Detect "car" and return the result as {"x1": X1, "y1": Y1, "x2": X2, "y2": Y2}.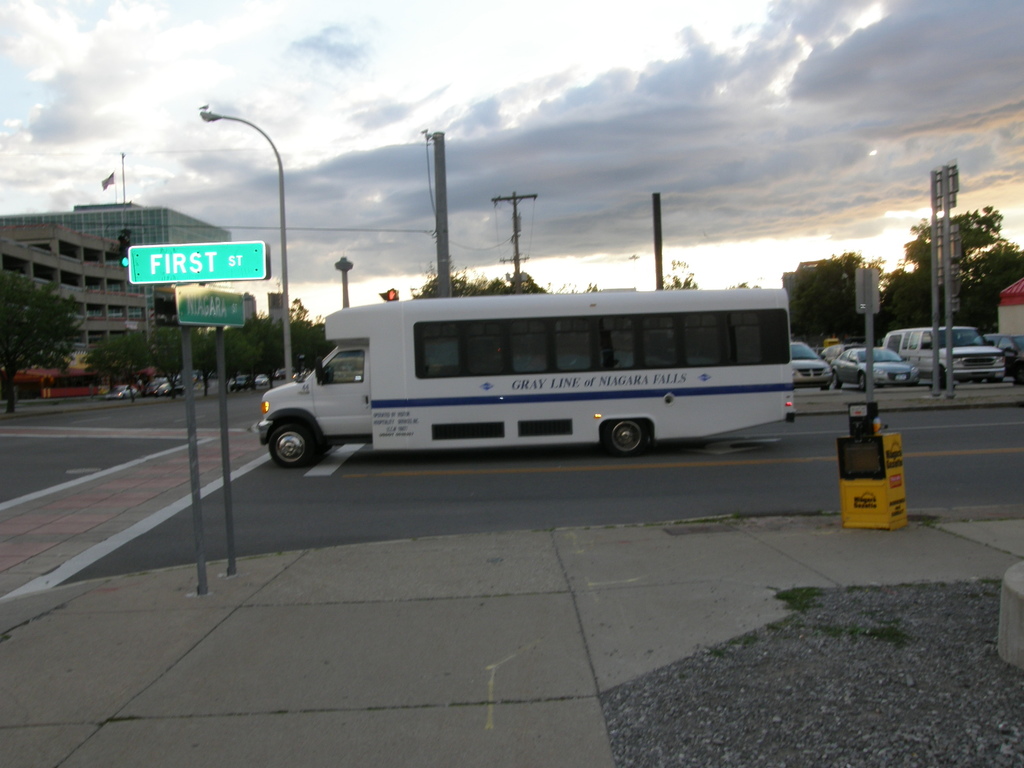
{"x1": 836, "y1": 344, "x2": 920, "y2": 395}.
